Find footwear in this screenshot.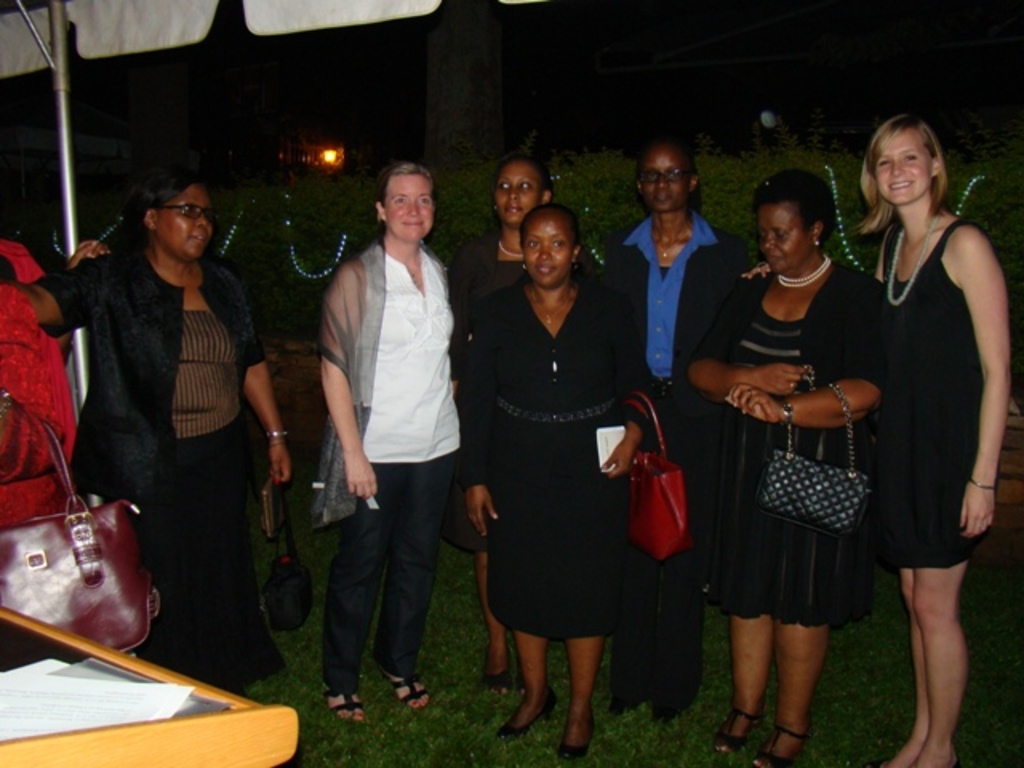
The bounding box for footwear is {"x1": 648, "y1": 686, "x2": 696, "y2": 722}.
